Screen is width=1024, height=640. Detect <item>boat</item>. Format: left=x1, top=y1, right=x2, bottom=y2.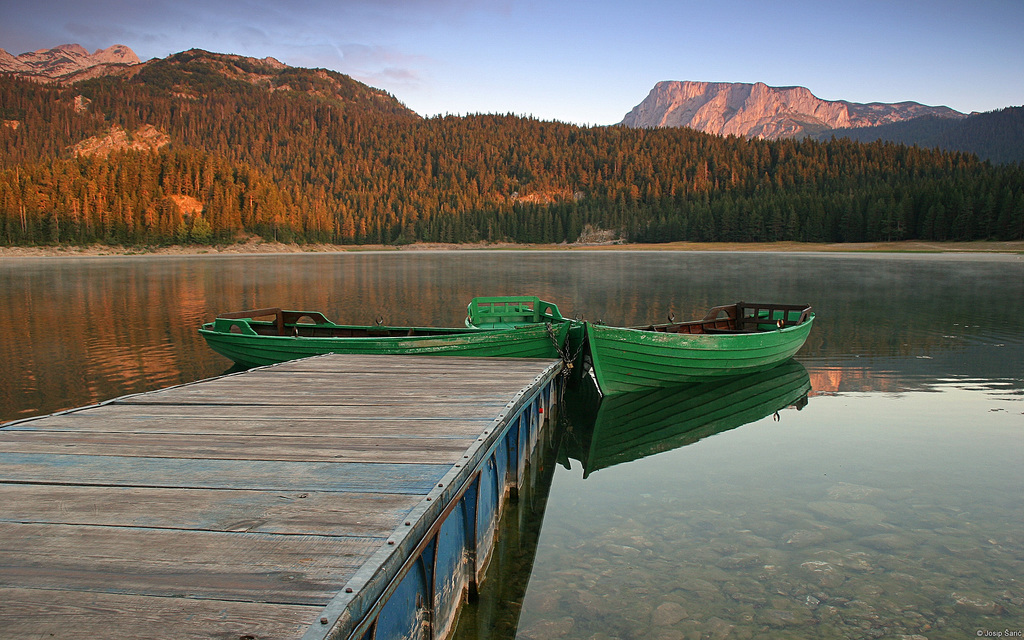
left=575, top=307, right=813, bottom=402.
